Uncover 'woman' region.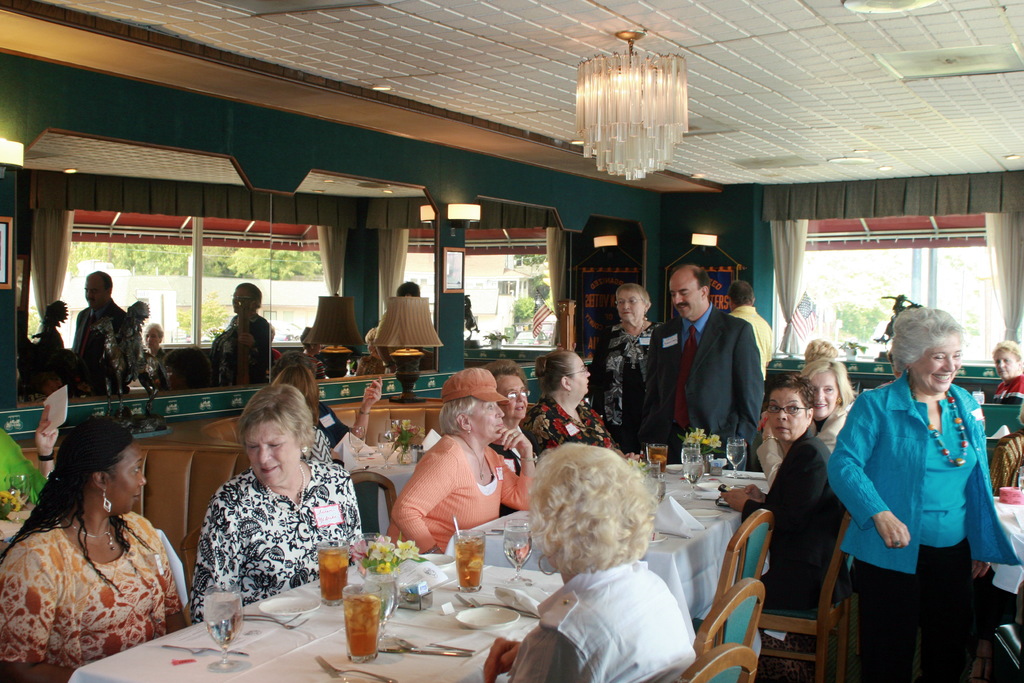
Uncovered: [left=488, top=355, right=548, bottom=520].
